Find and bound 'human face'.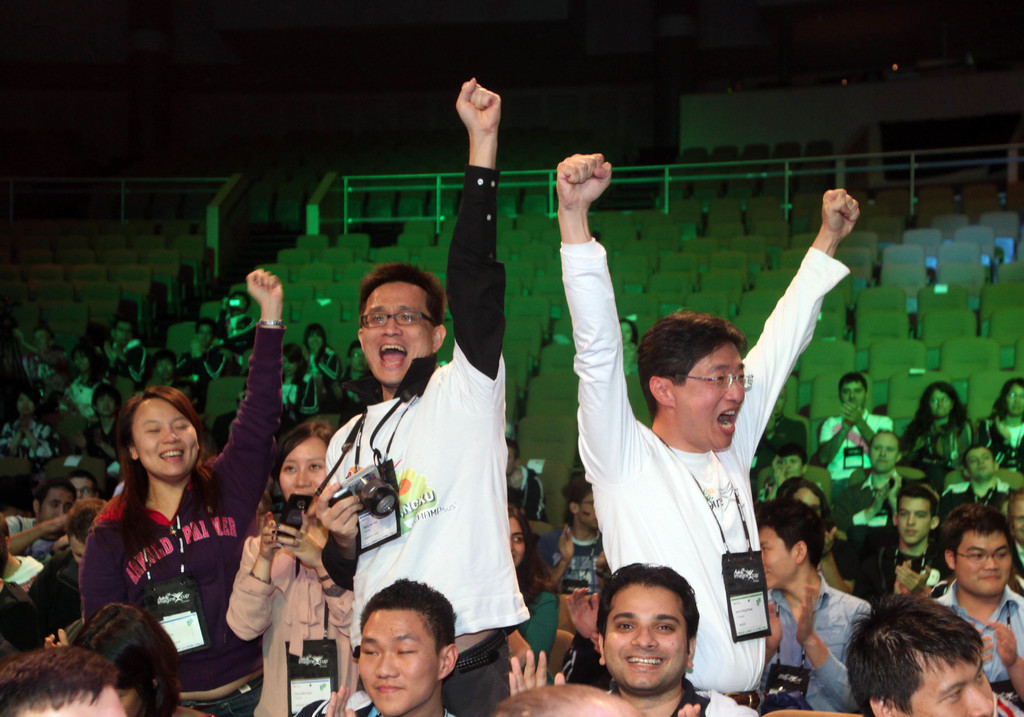
Bound: rect(349, 347, 365, 371).
